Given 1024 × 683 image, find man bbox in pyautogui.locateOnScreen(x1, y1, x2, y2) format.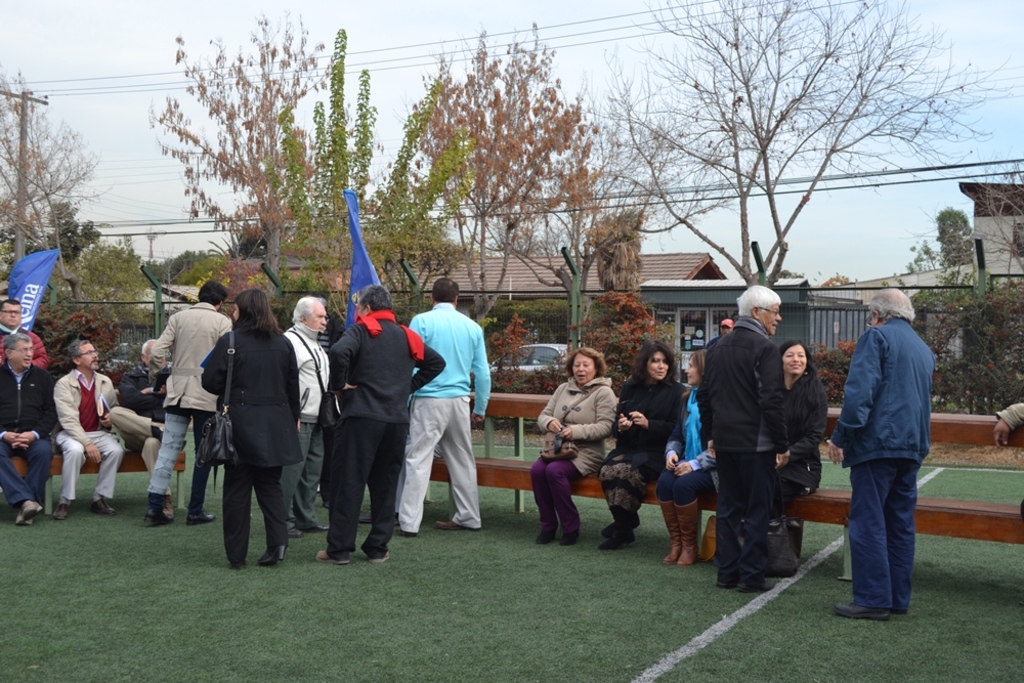
pyautogui.locateOnScreen(399, 272, 490, 543).
